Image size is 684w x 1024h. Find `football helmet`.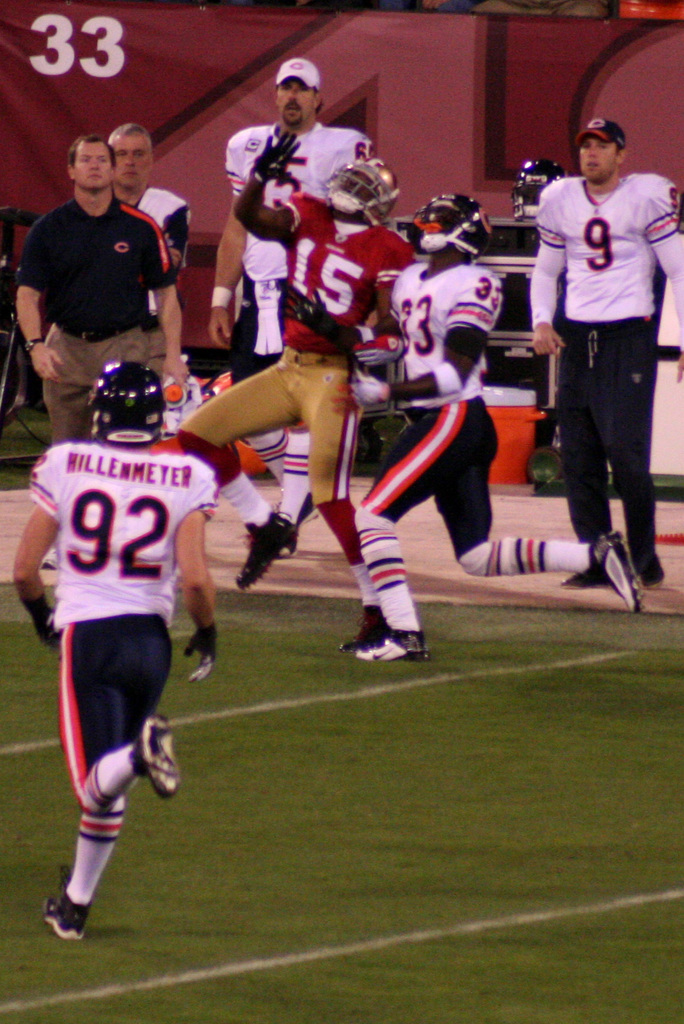
<box>65,354,173,419</box>.
